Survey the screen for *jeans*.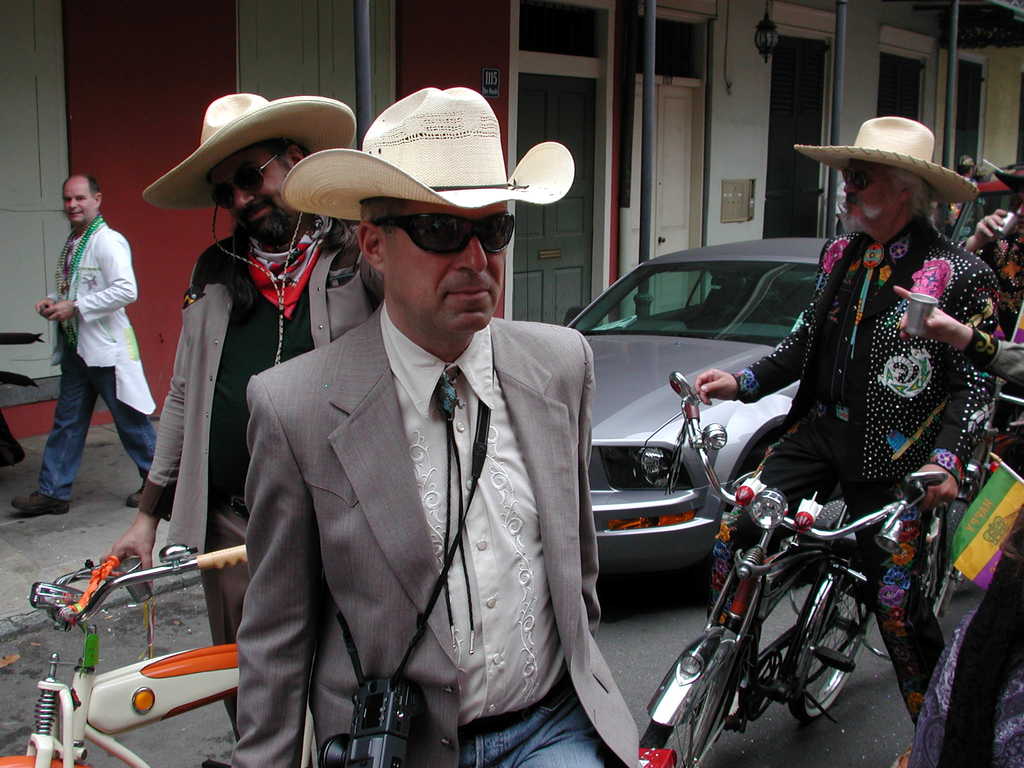
Survey found: 457,682,607,767.
